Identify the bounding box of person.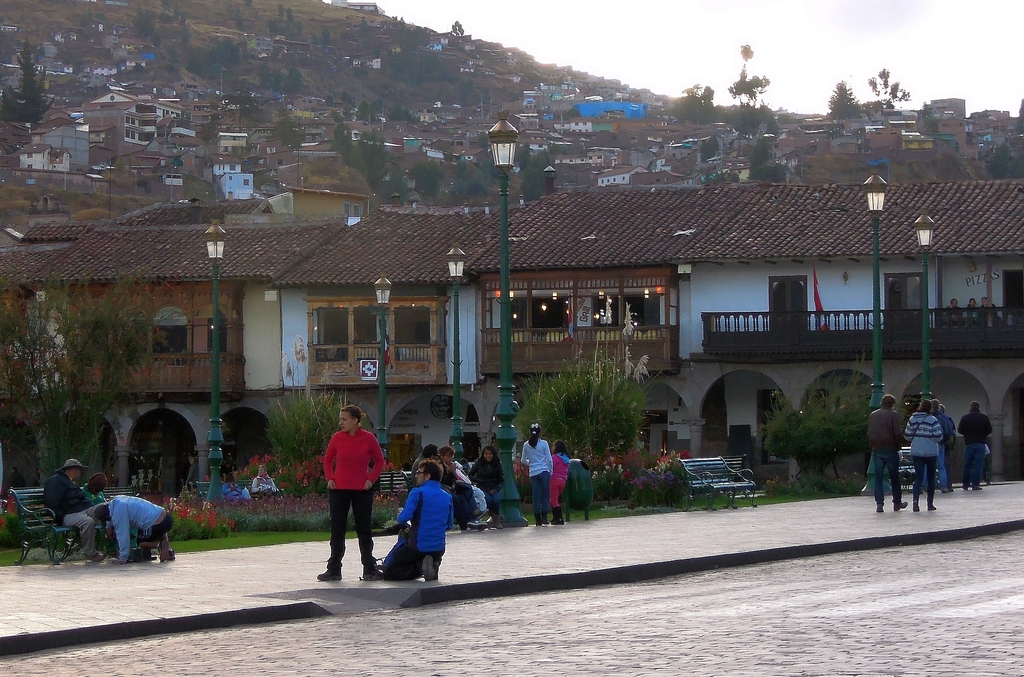
517,422,552,525.
